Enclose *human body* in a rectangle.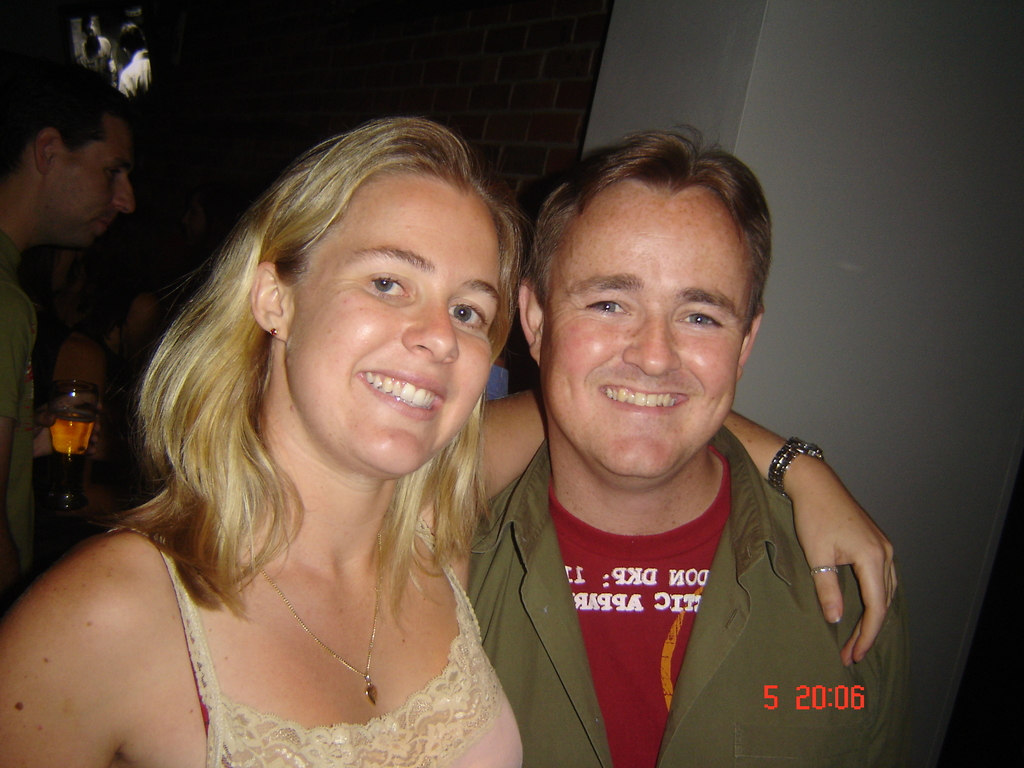
select_region(0, 54, 138, 591).
